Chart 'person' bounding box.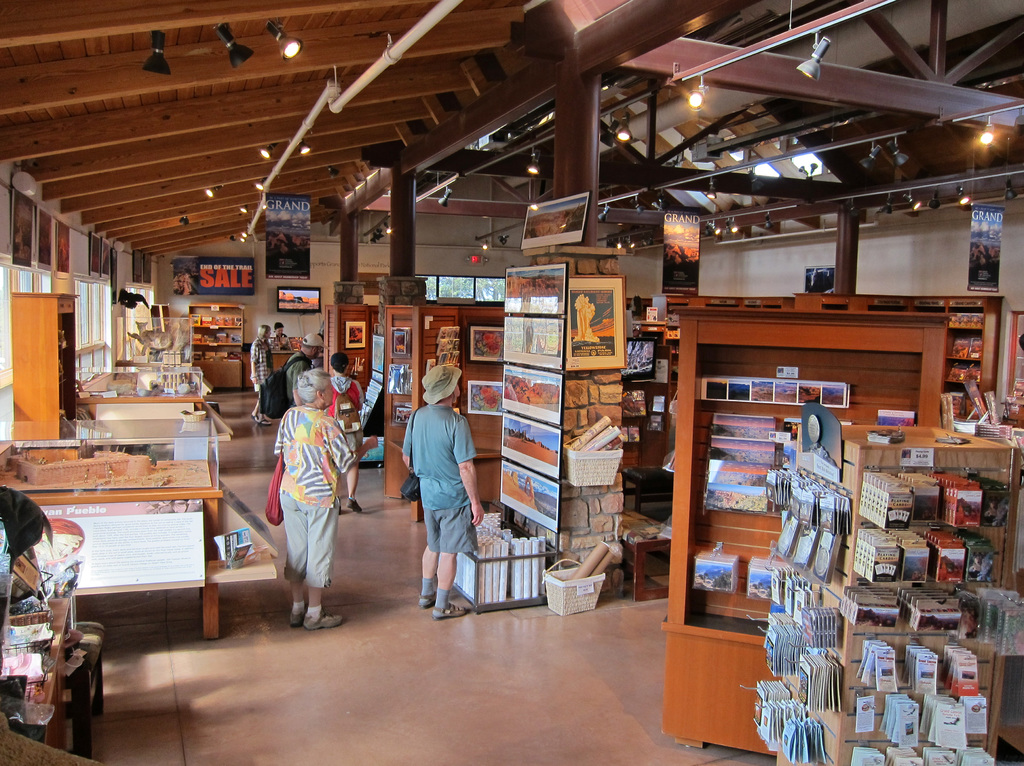
Charted: (x1=399, y1=364, x2=486, y2=619).
